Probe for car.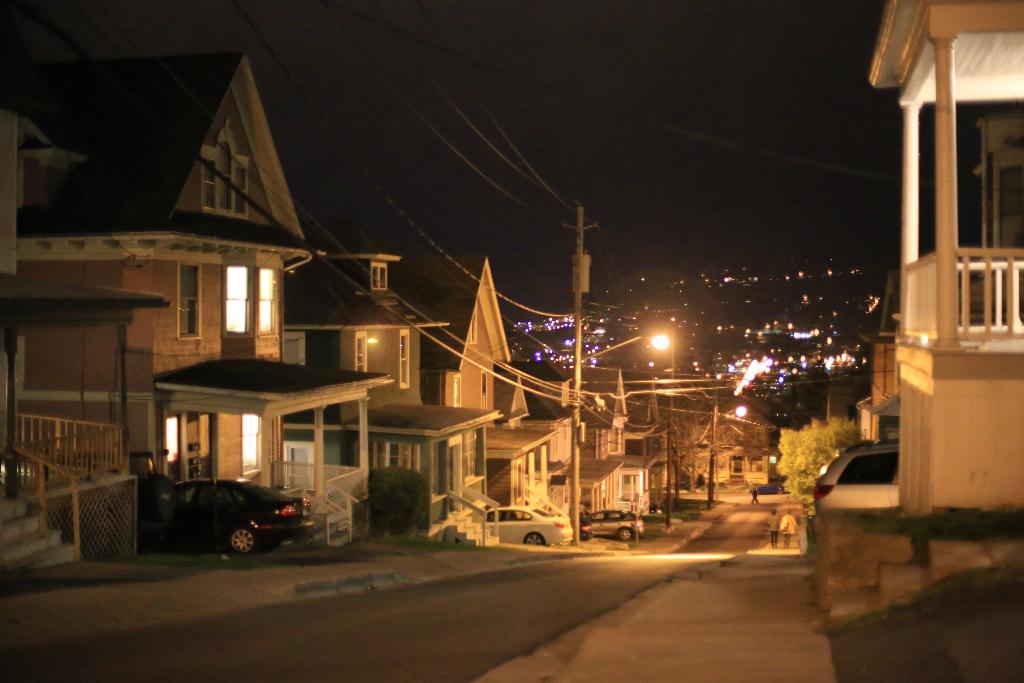
Probe result: box=[484, 500, 575, 547].
